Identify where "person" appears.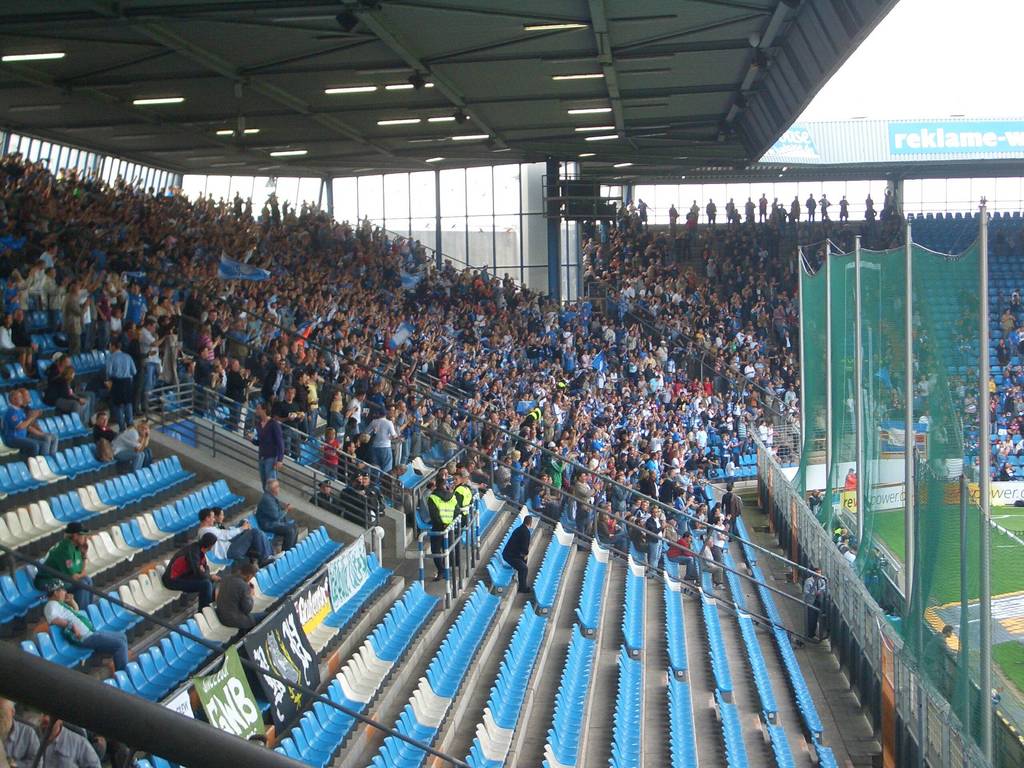
Appears at {"left": 45, "top": 589, "right": 129, "bottom": 675}.
